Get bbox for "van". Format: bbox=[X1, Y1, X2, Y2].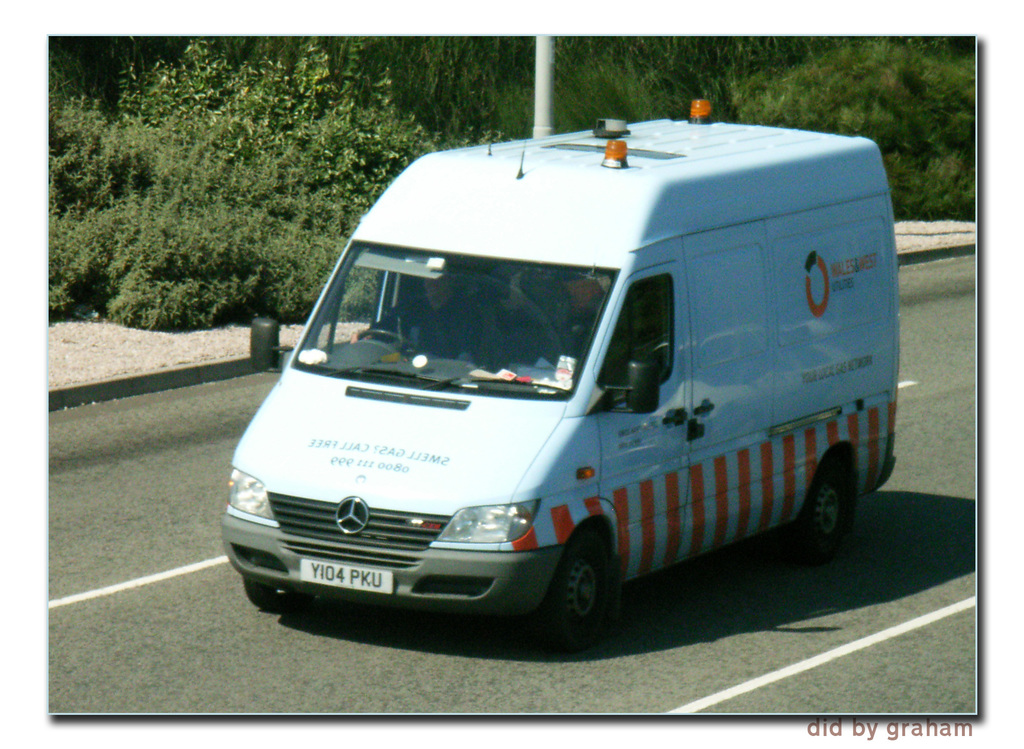
bbox=[216, 96, 899, 650].
